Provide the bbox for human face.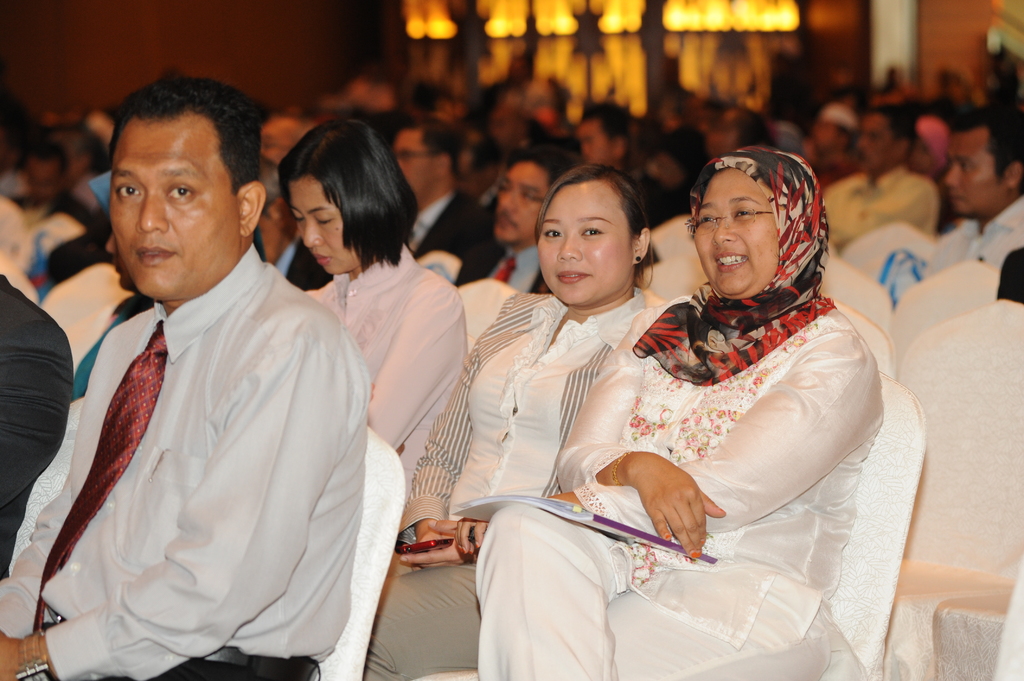
BBox(291, 170, 364, 273).
